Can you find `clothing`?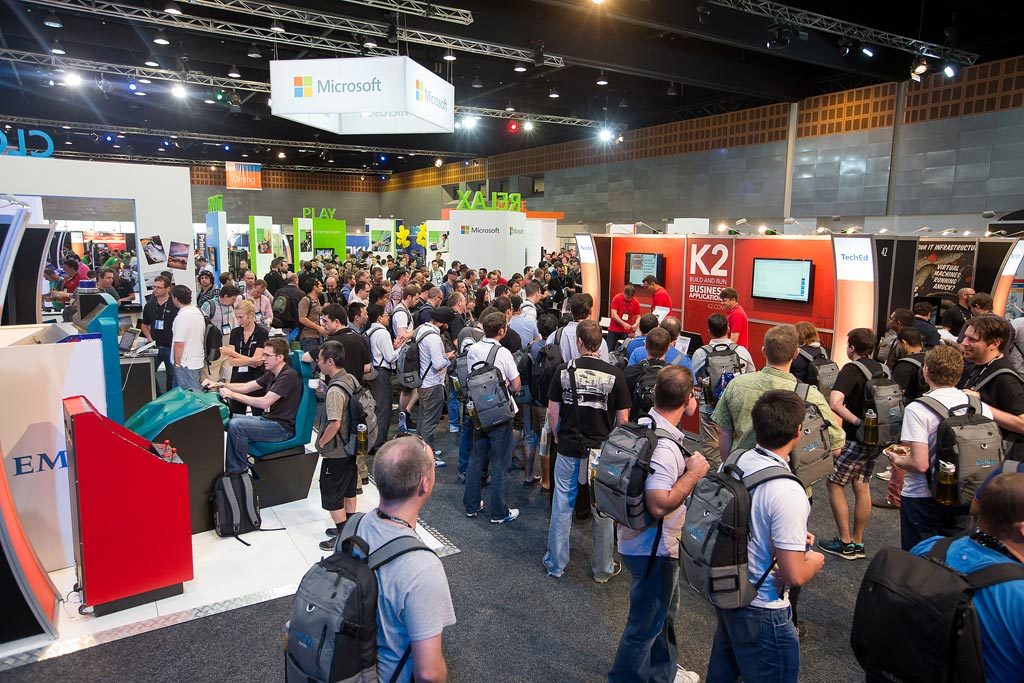
Yes, bounding box: <region>414, 300, 434, 321</region>.
